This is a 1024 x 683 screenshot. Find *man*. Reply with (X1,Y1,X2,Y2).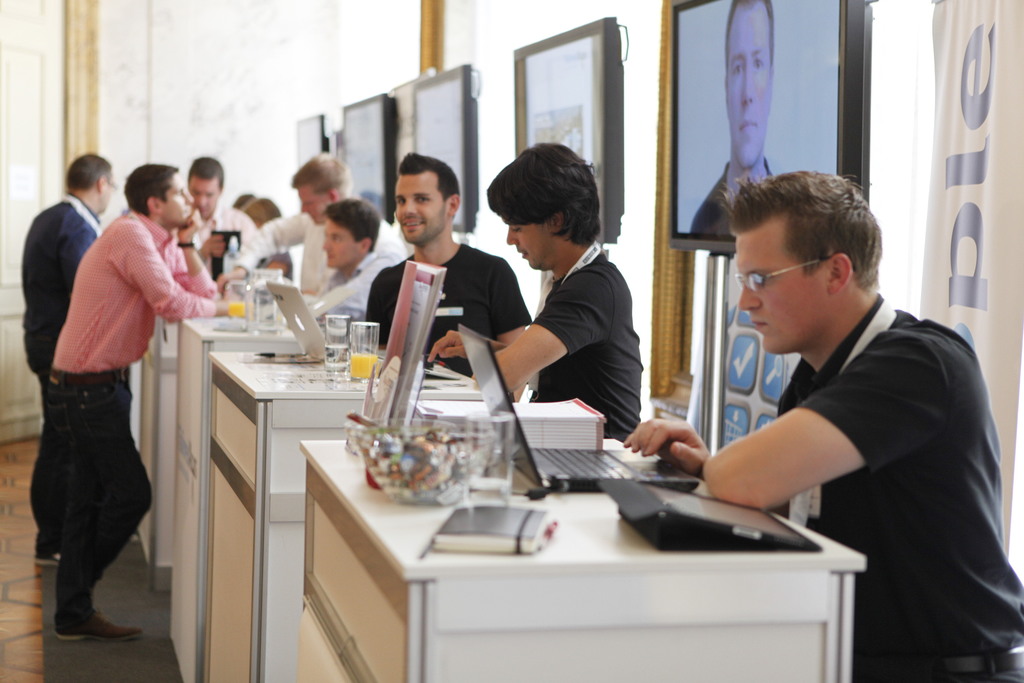
(426,137,640,446).
